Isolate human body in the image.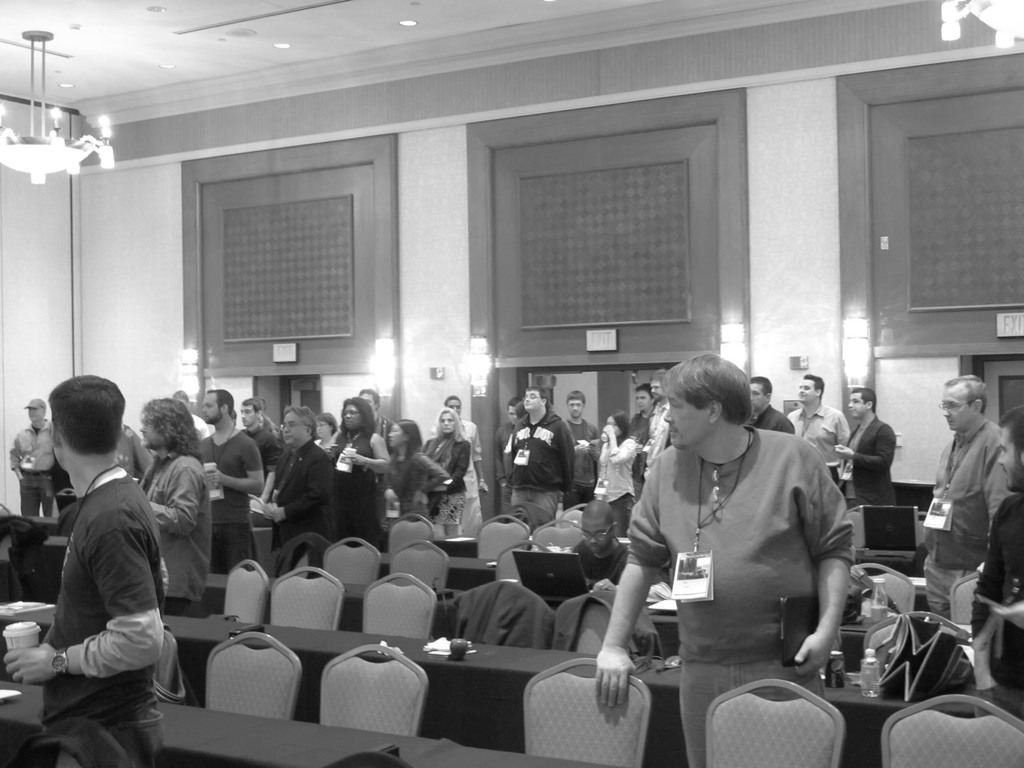
Isolated region: 505 409 570 519.
